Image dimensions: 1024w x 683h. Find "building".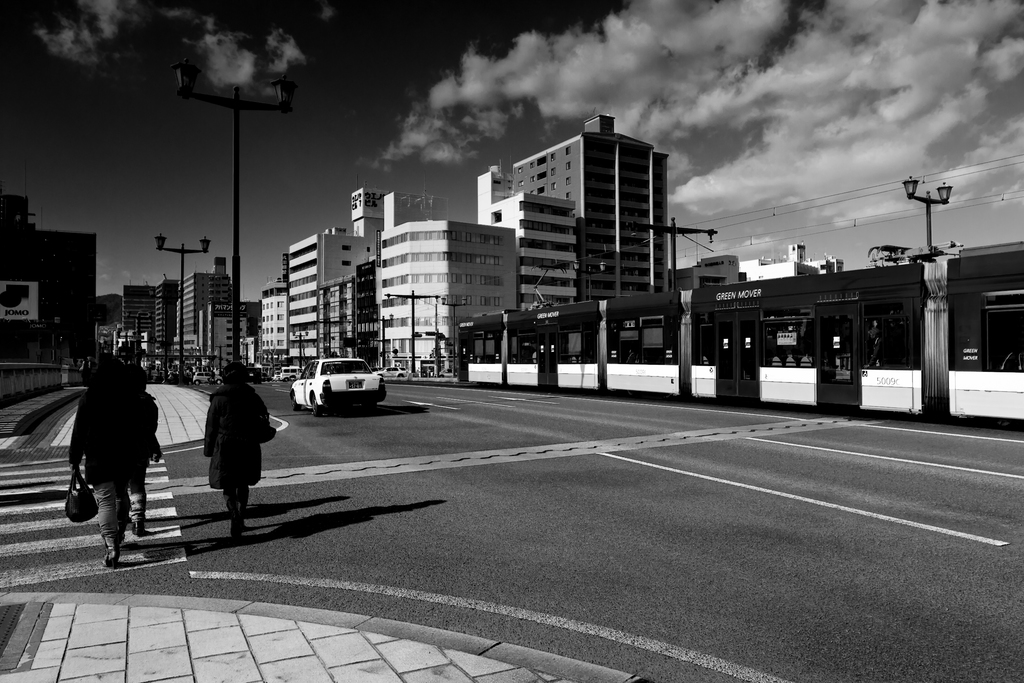
left=329, top=273, right=359, bottom=365.
